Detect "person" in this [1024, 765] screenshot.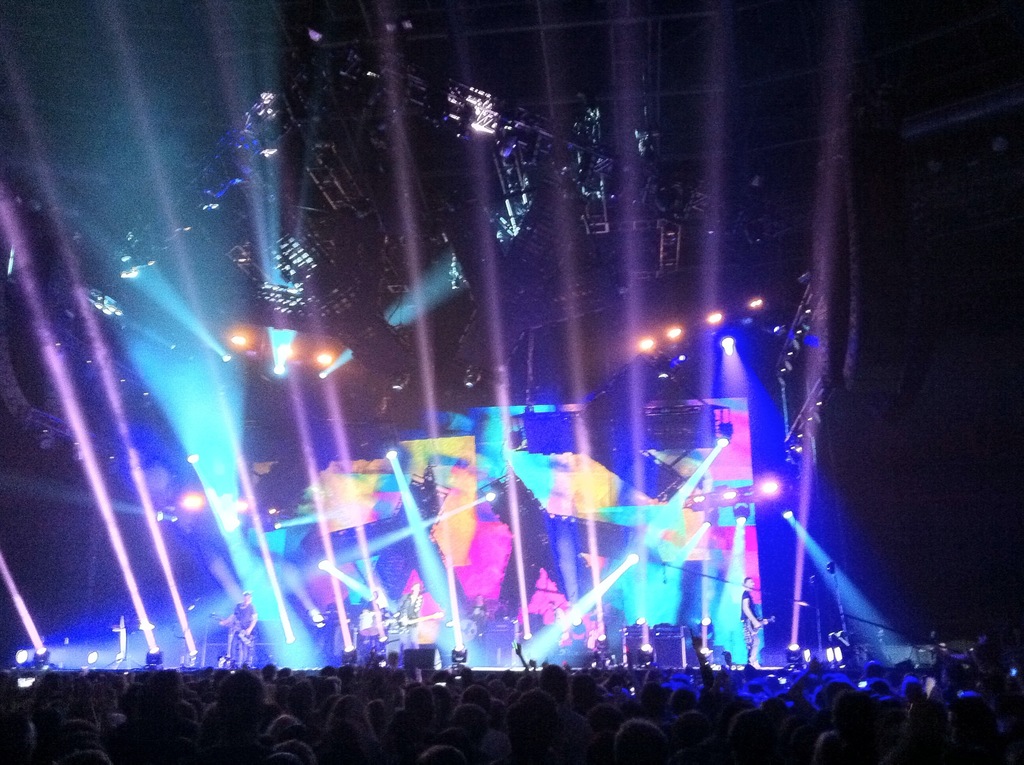
Detection: [220, 593, 257, 666].
